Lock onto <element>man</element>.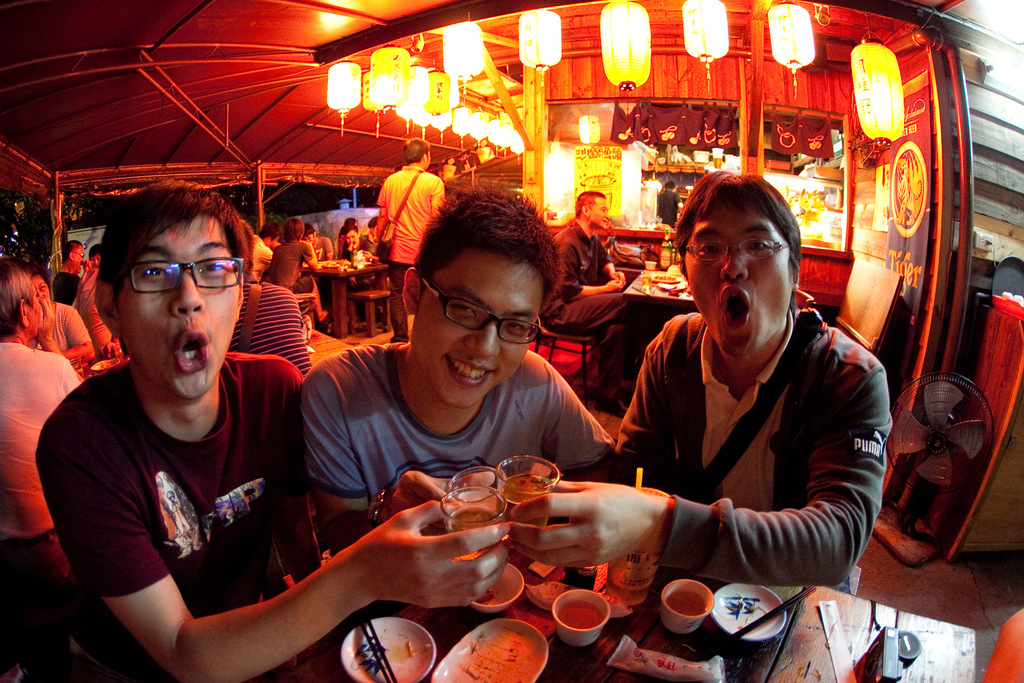
Locked: pyautogui.locateOnScreen(273, 215, 332, 324).
